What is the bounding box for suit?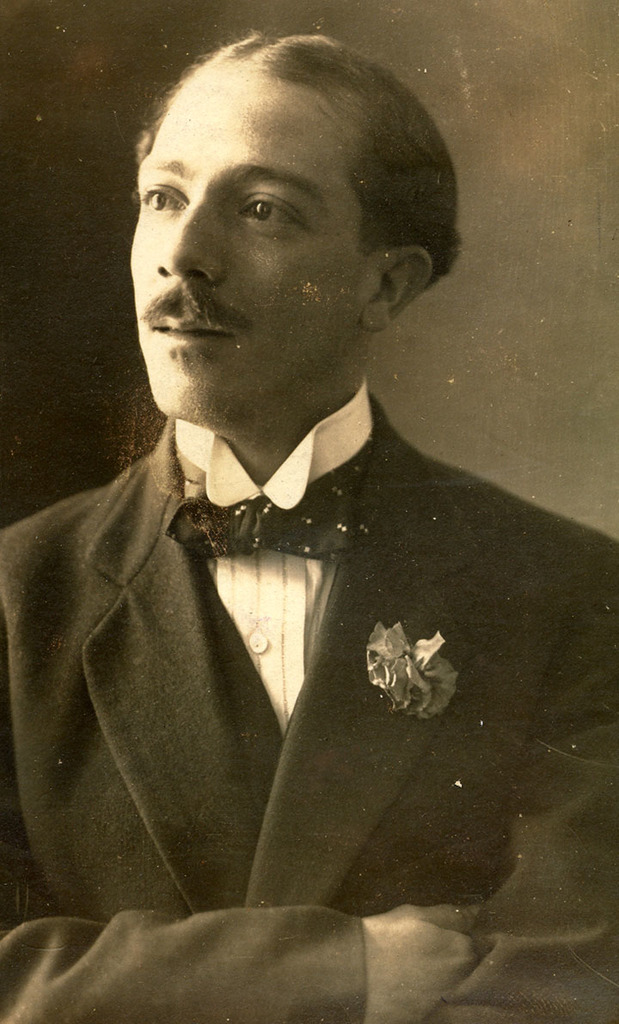
Rect(0, 390, 600, 1023).
